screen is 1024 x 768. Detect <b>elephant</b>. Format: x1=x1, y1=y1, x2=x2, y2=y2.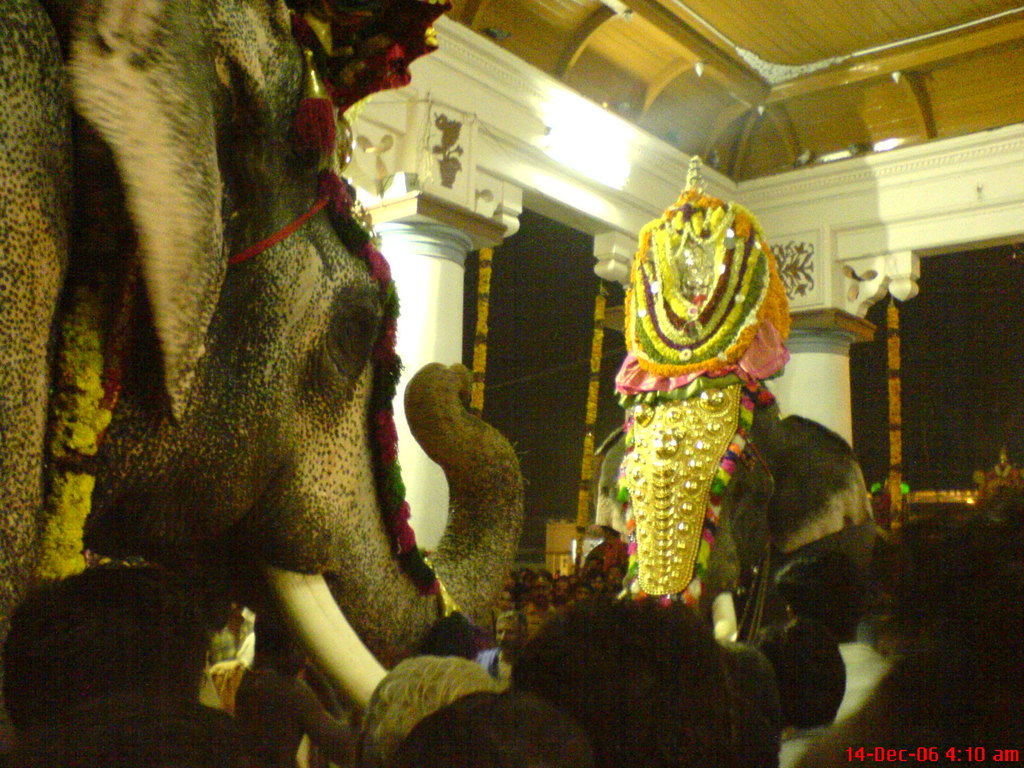
x1=0, y1=0, x2=530, y2=725.
